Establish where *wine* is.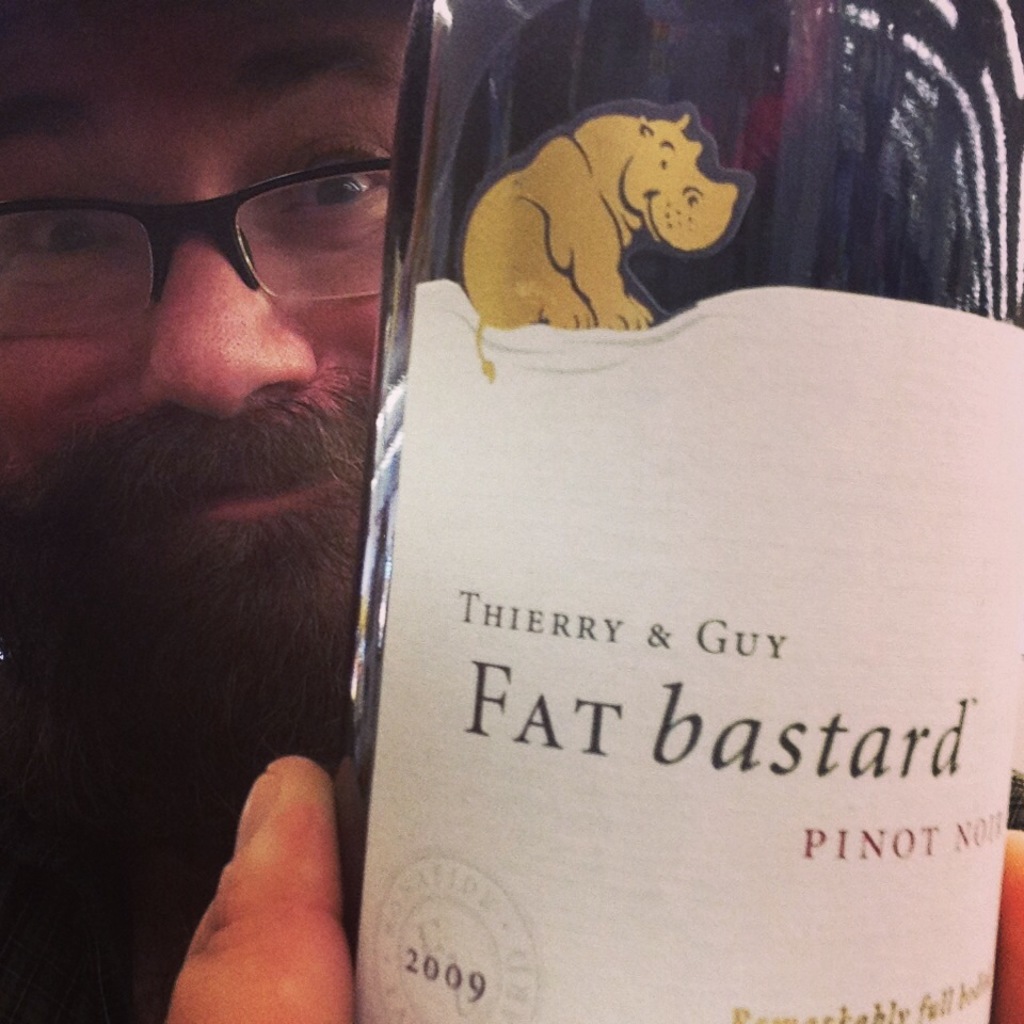
Established at locate(337, 0, 1023, 1023).
